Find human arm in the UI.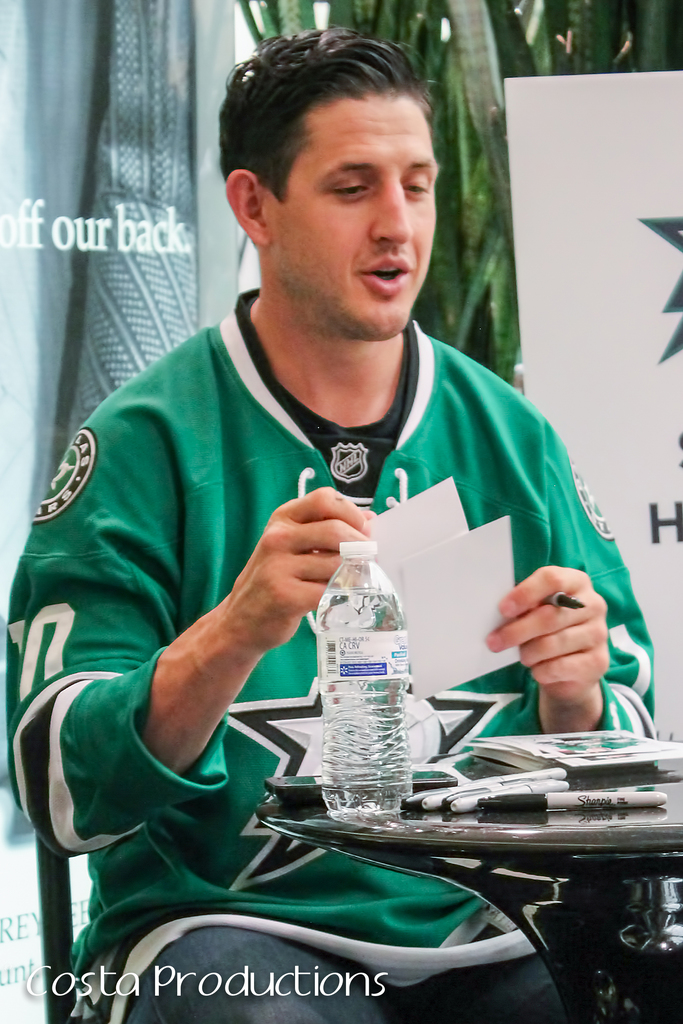
UI element at box(9, 393, 379, 846).
